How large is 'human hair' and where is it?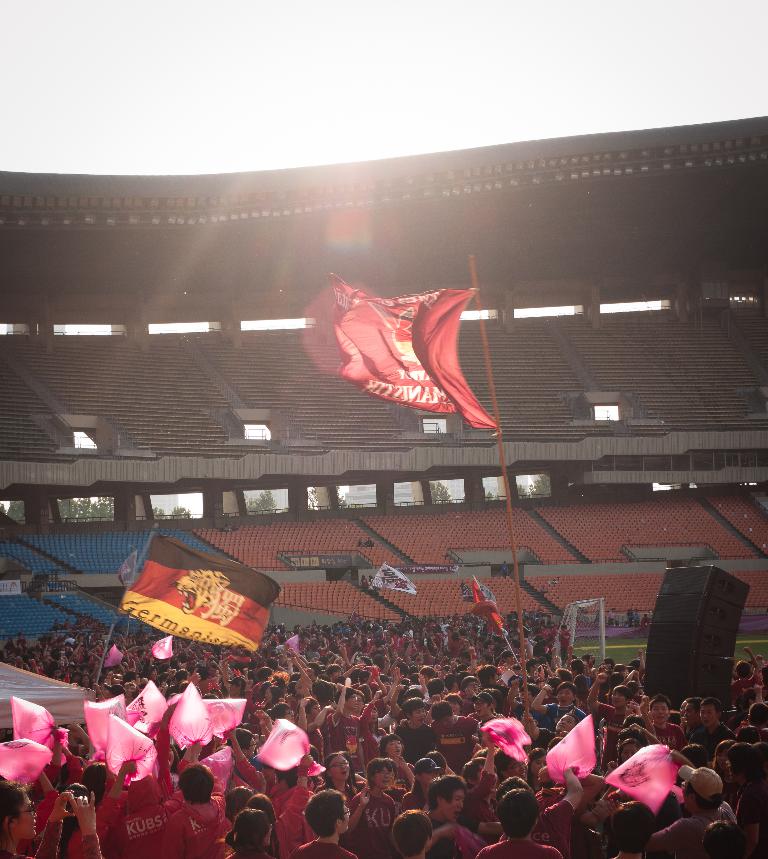
Bounding box: BBox(269, 702, 291, 722).
